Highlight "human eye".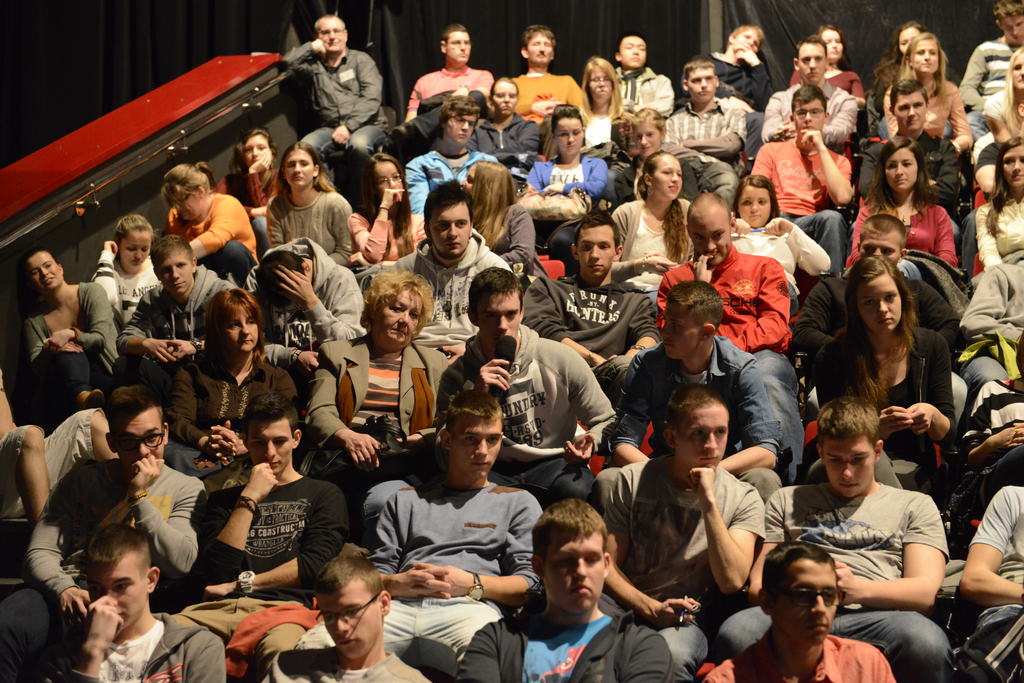
Highlighted region: bbox(509, 92, 516, 100).
